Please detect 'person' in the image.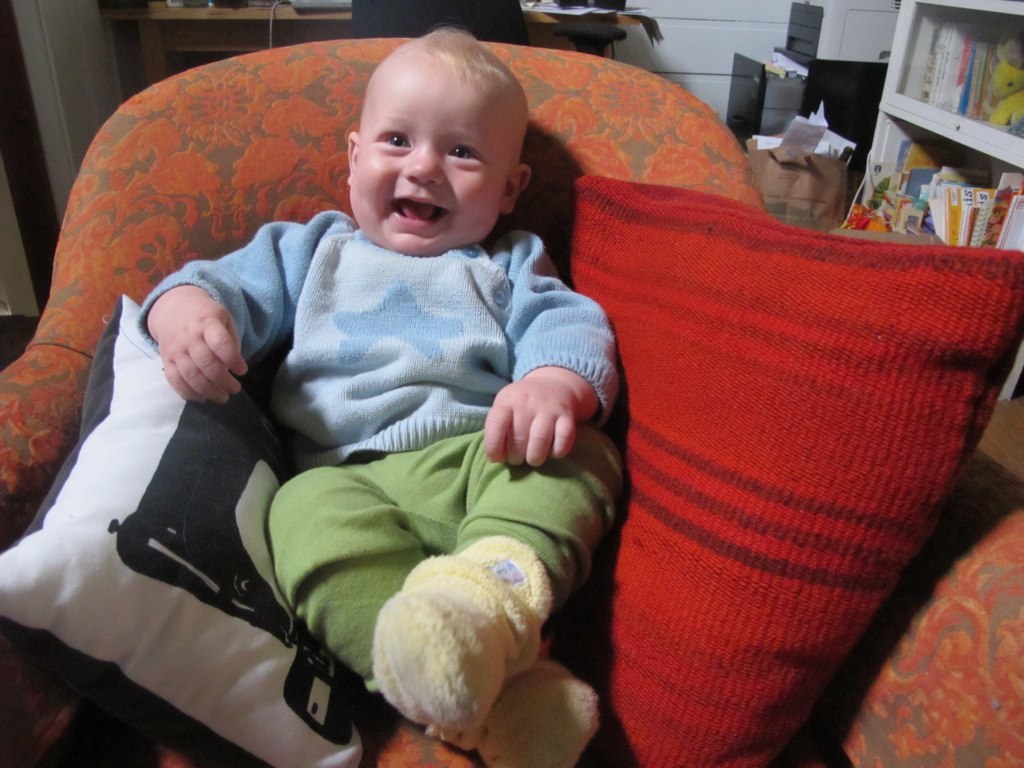
bbox(134, 19, 631, 767).
